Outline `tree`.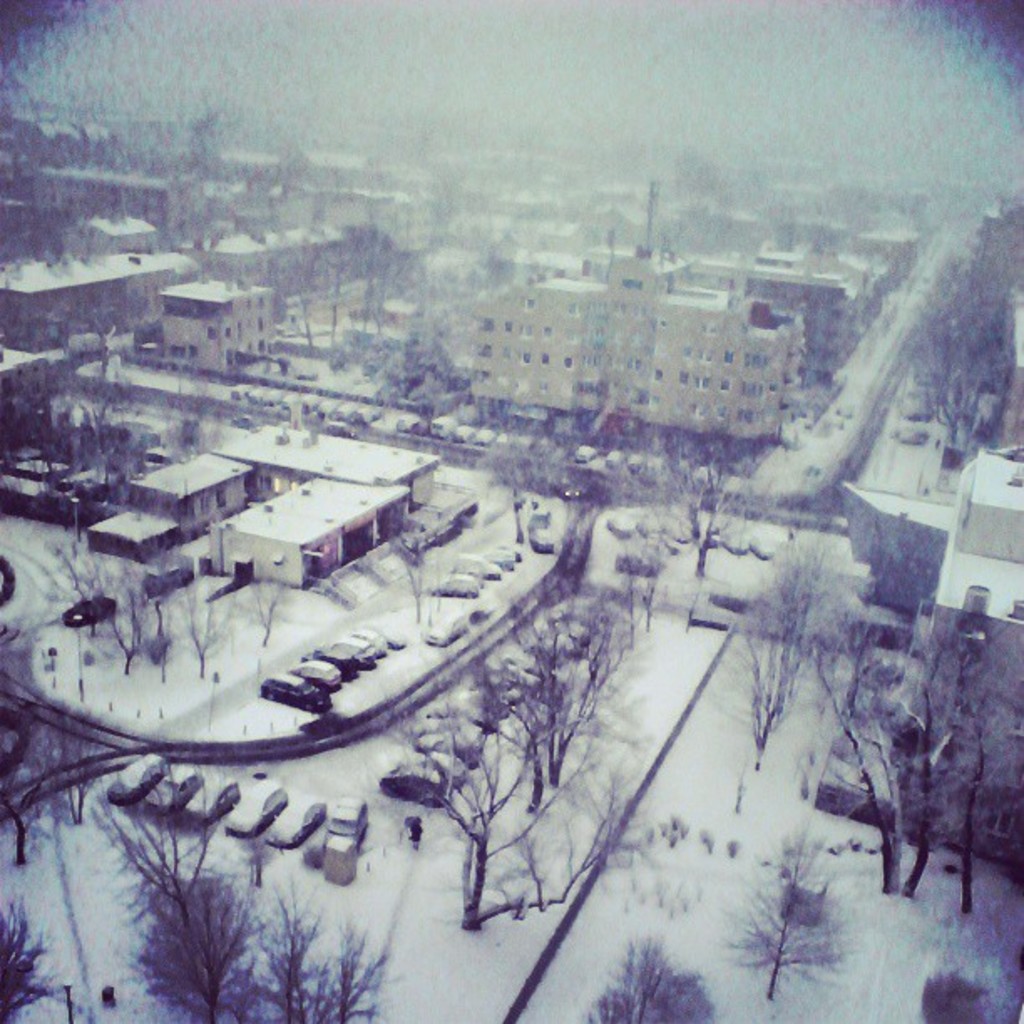
Outline: detection(728, 838, 847, 999).
